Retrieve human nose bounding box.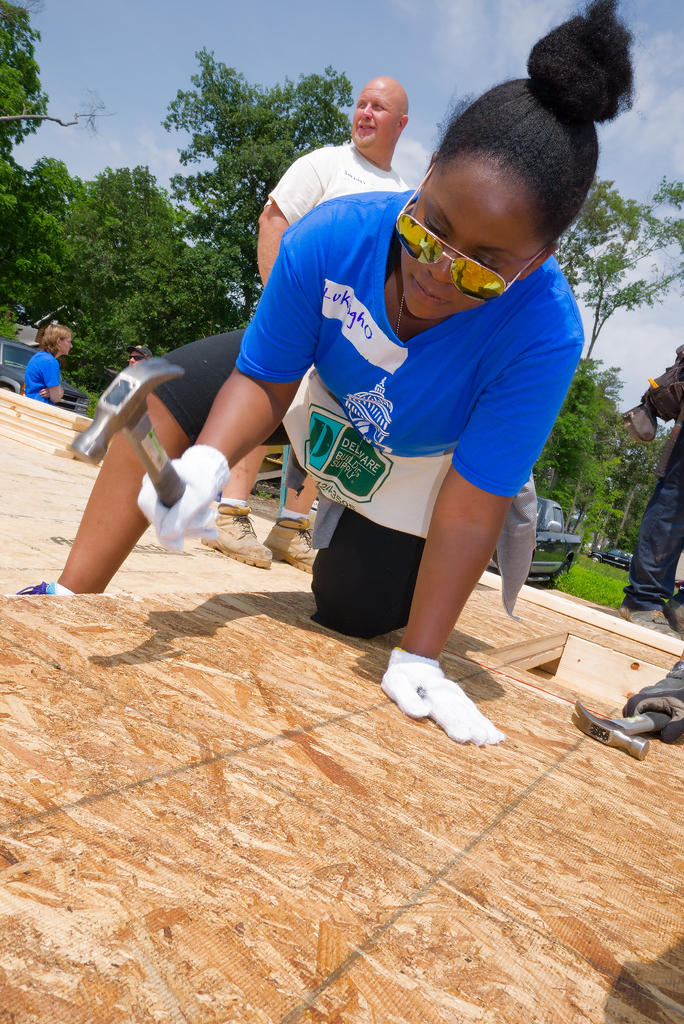
Bounding box: 129:356:134:364.
